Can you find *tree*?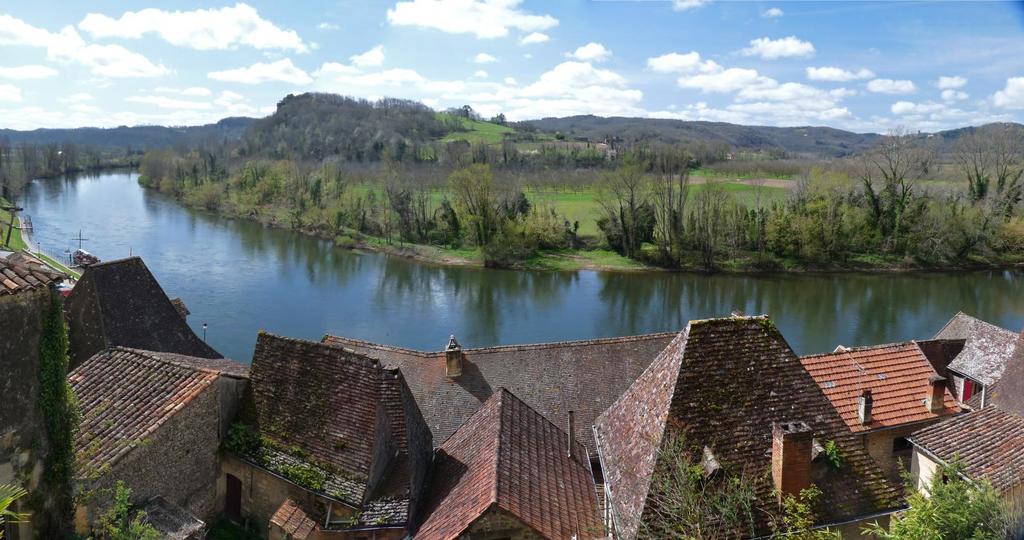
Yes, bounding box: select_region(488, 115, 508, 130).
